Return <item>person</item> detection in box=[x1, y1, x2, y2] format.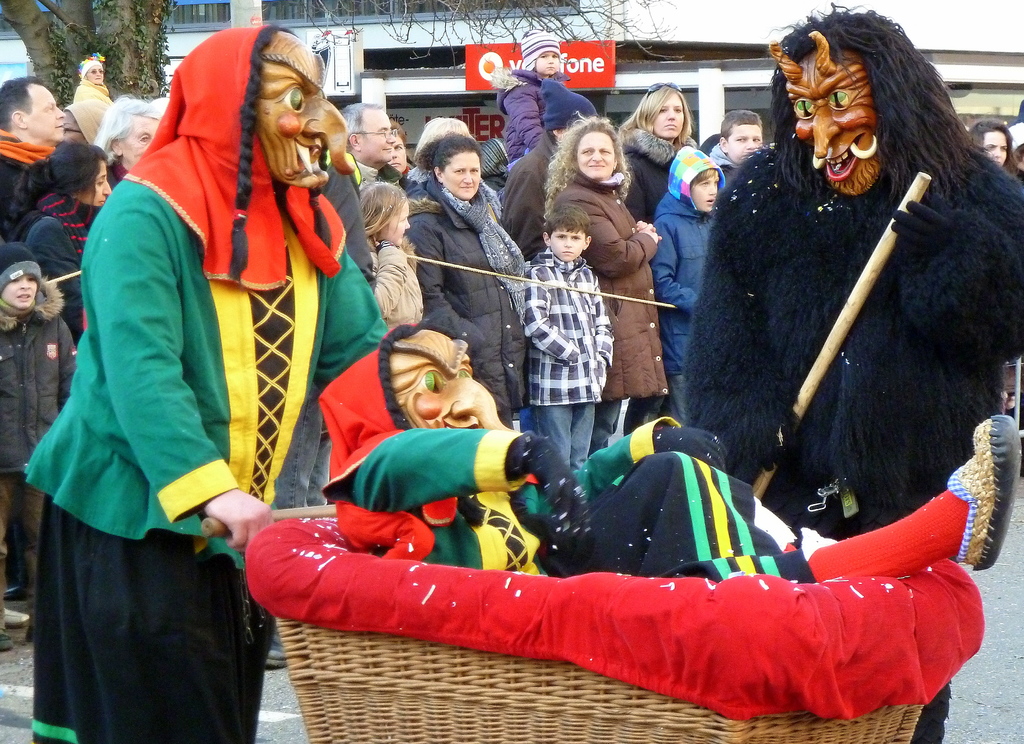
box=[478, 131, 508, 197].
